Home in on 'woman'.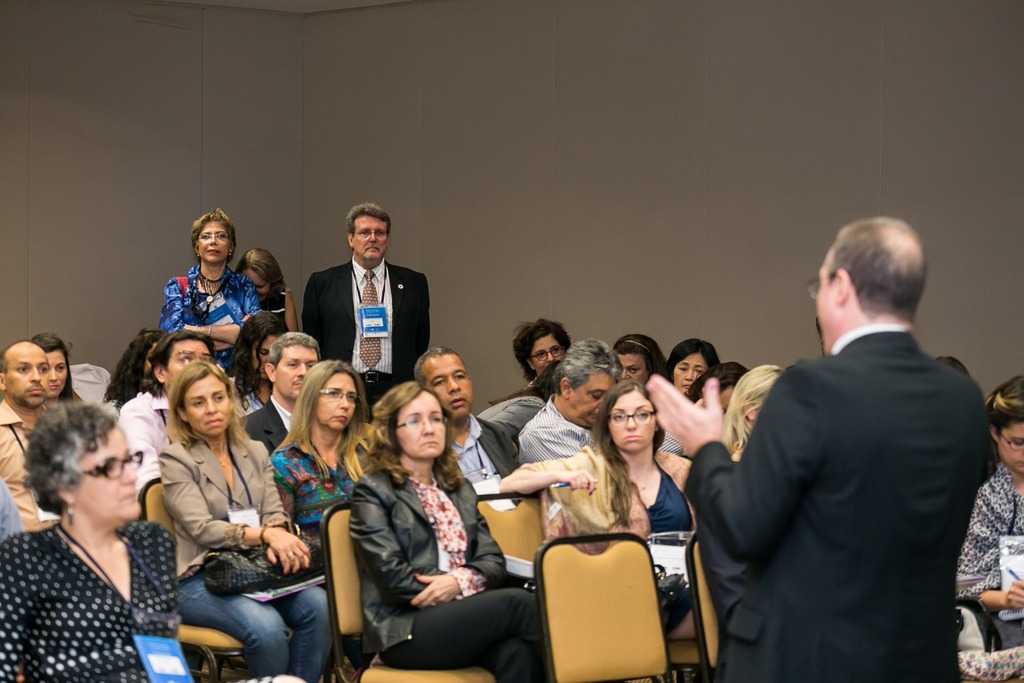
Homed in at pyautogui.locateOnScreen(8, 383, 185, 679).
